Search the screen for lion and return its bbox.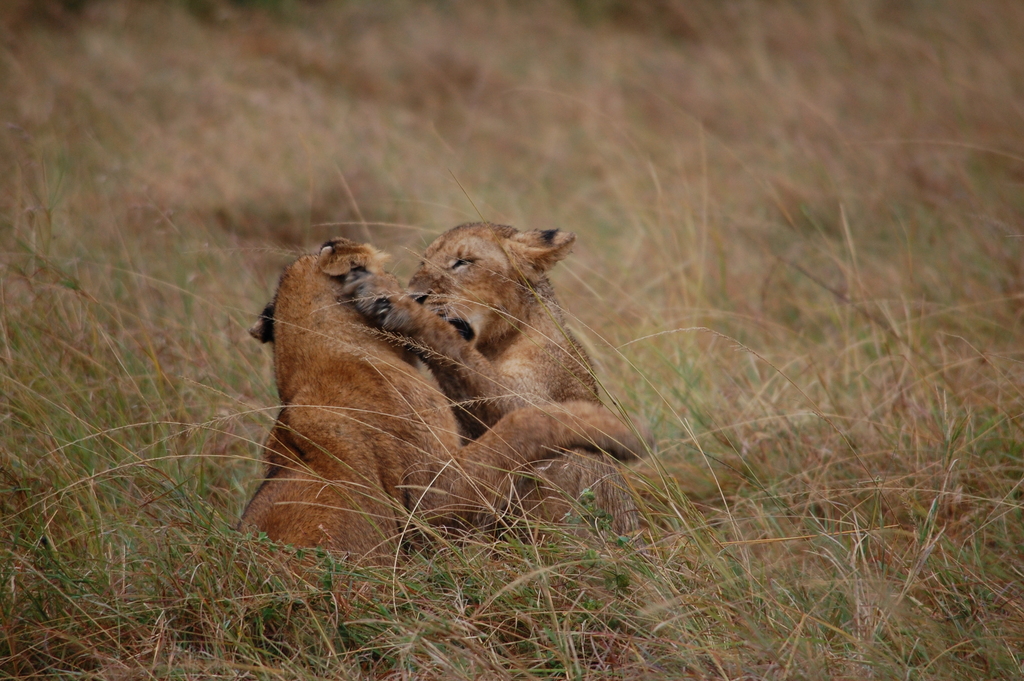
Found: (x1=230, y1=231, x2=658, y2=580).
